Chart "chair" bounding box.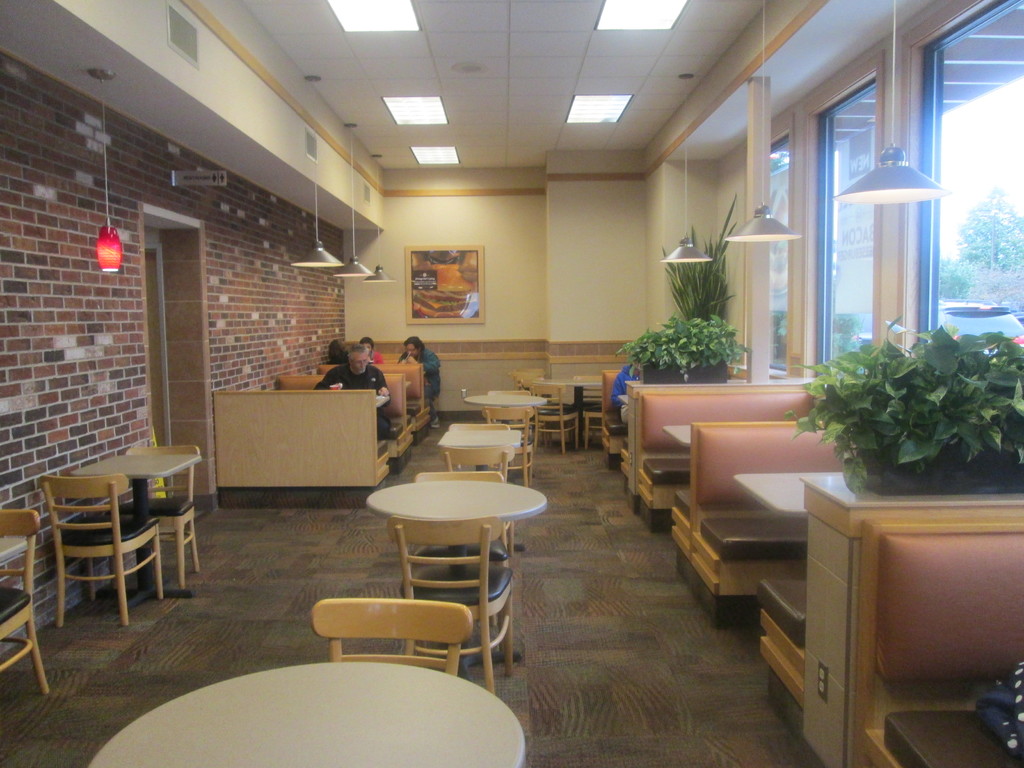
Charted: <box>488,387,535,445</box>.
